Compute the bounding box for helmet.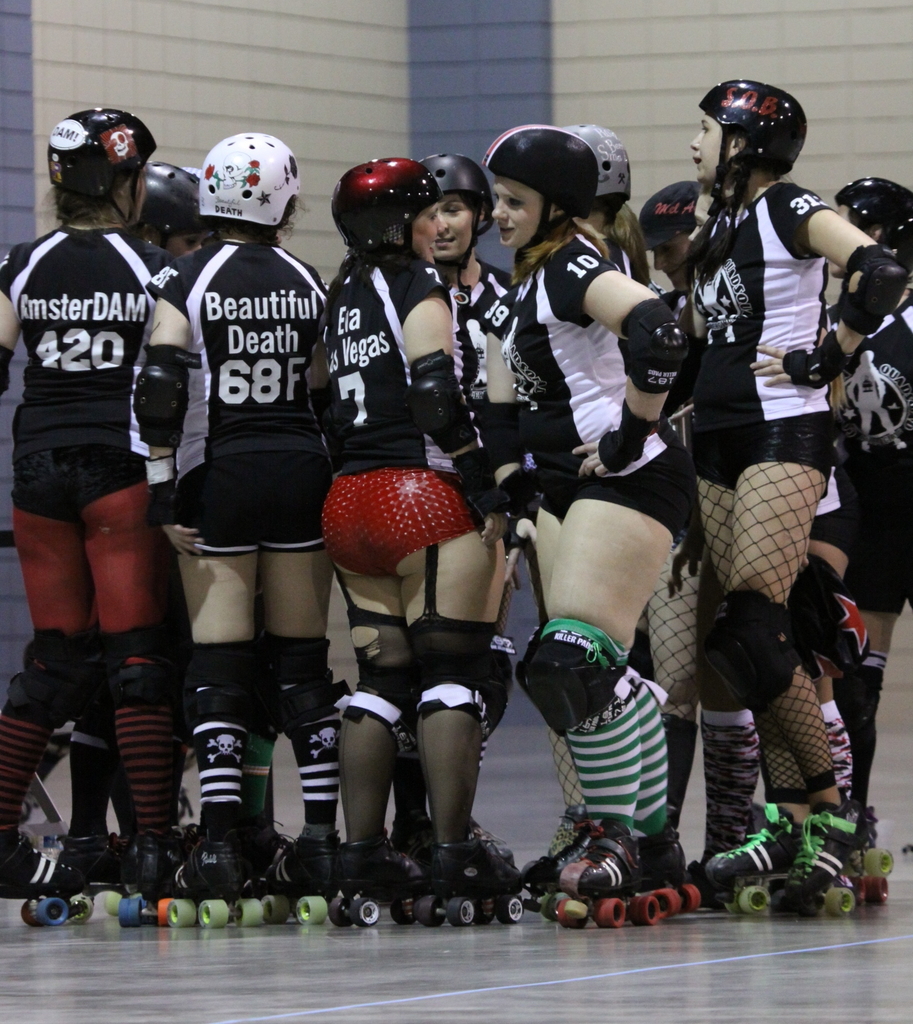
x1=831 y1=178 x2=912 y2=278.
